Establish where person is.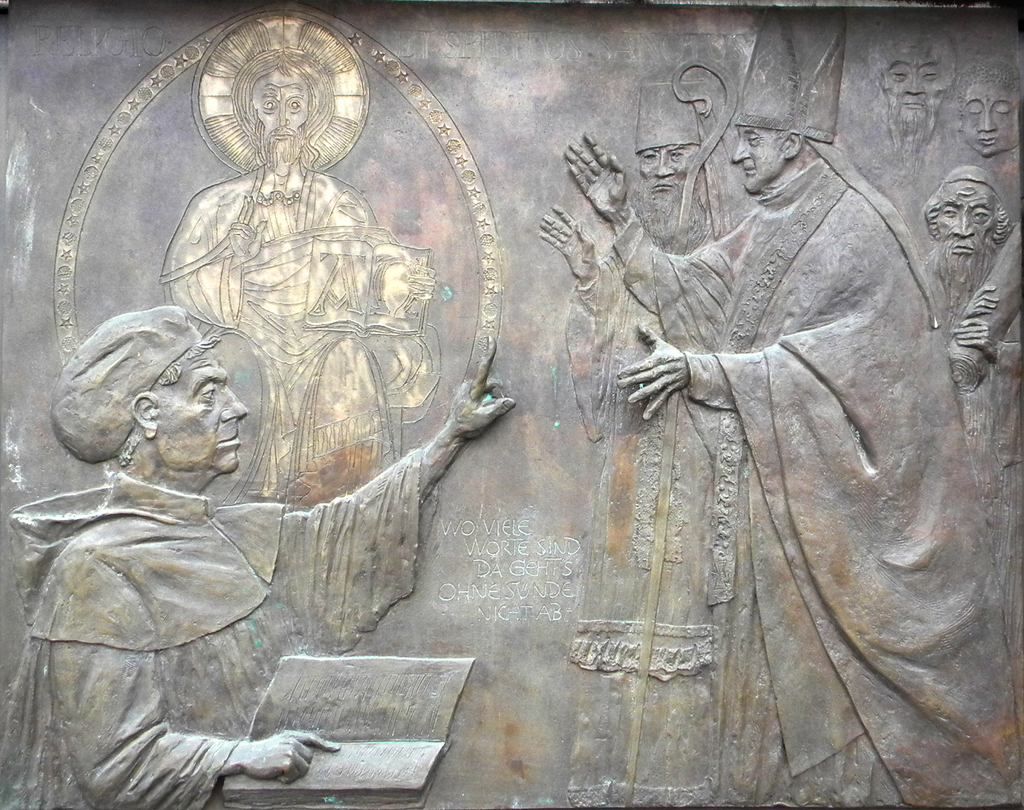
Established at <box>0,304,515,809</box>.
